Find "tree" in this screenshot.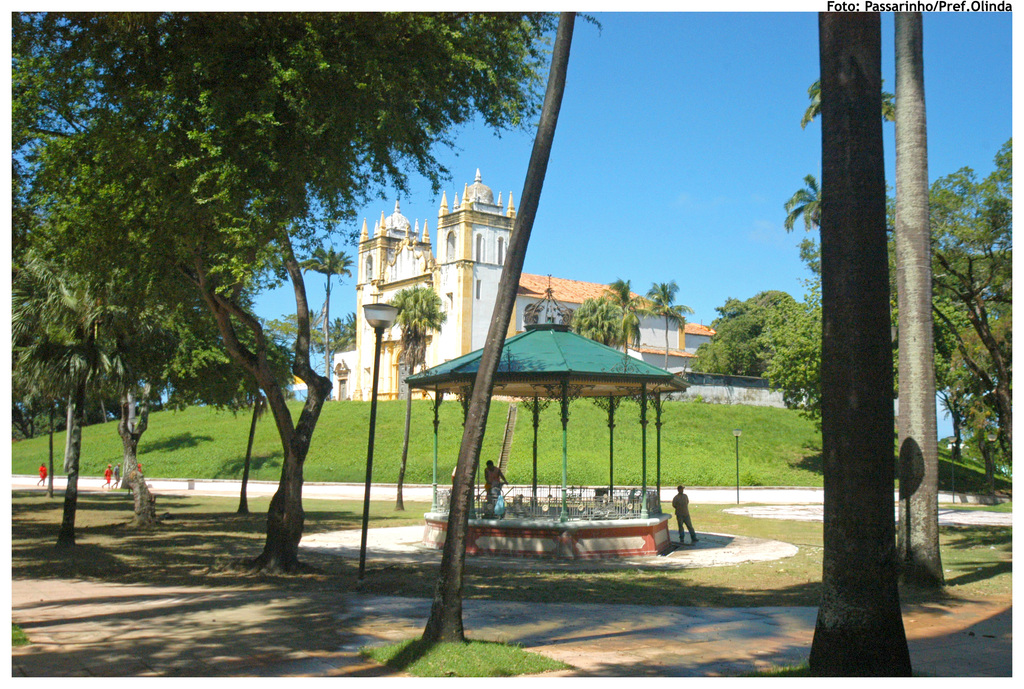
The bounding box for "tree" is 394:282:450:508.
